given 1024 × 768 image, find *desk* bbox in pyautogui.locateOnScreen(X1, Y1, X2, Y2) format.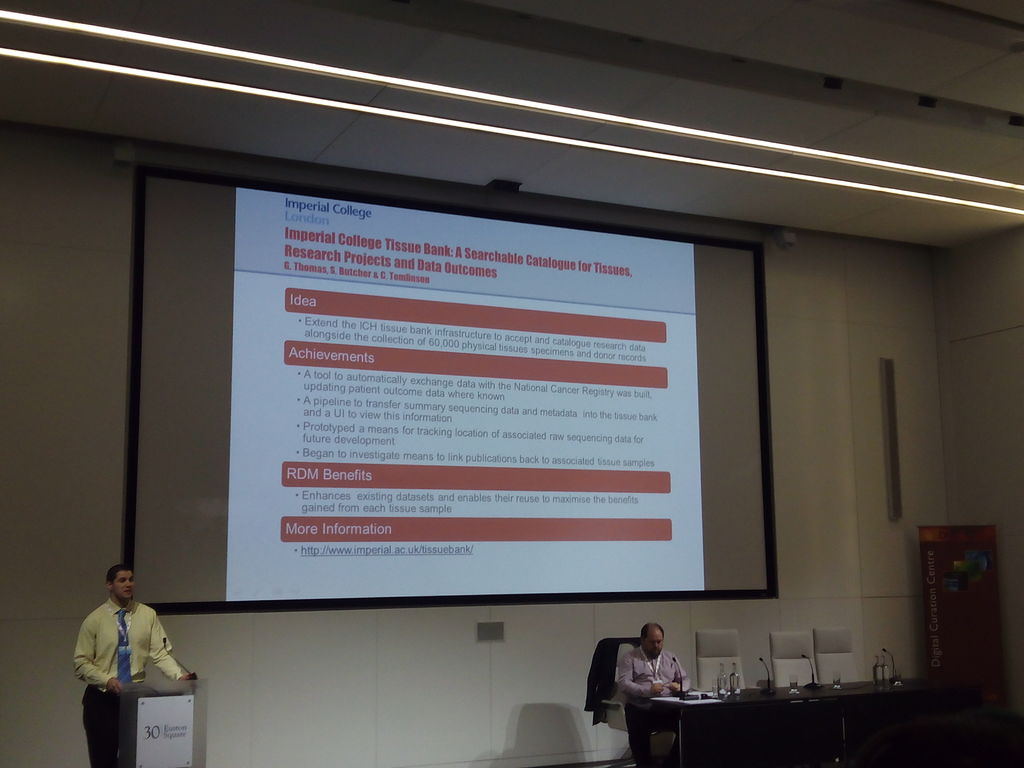
pyautogui.locateOnScreen(647, 682, 969, 767).
